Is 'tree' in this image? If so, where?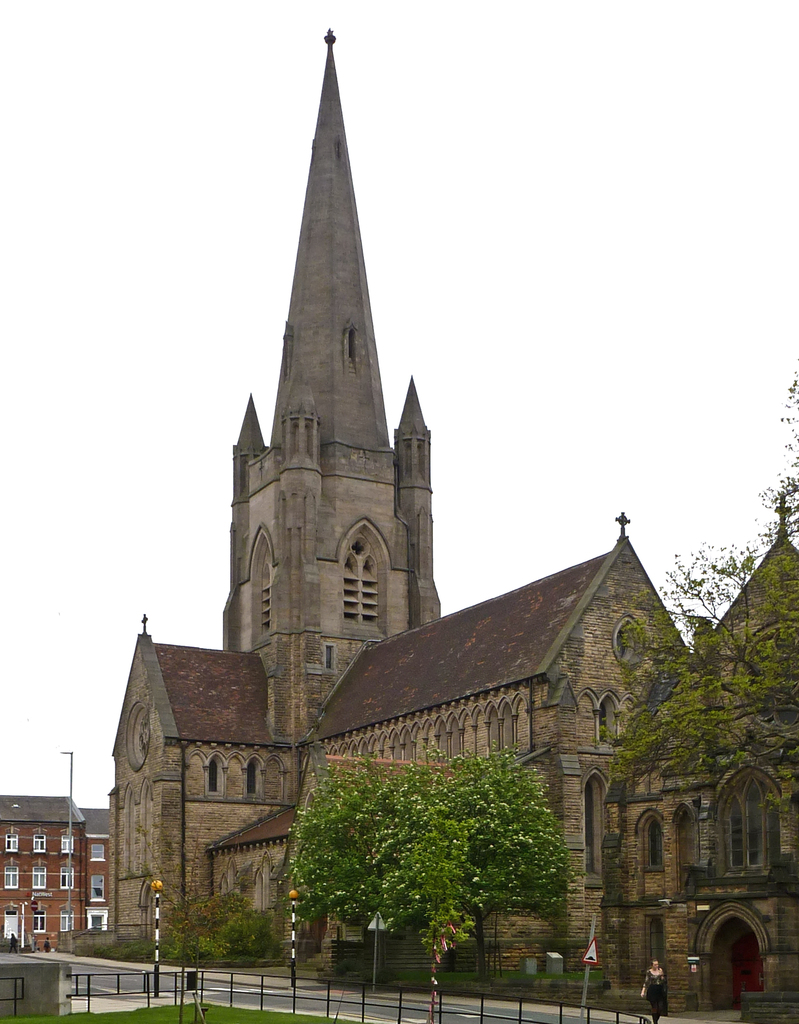
Yes, at (752, 349, 798, 554).
